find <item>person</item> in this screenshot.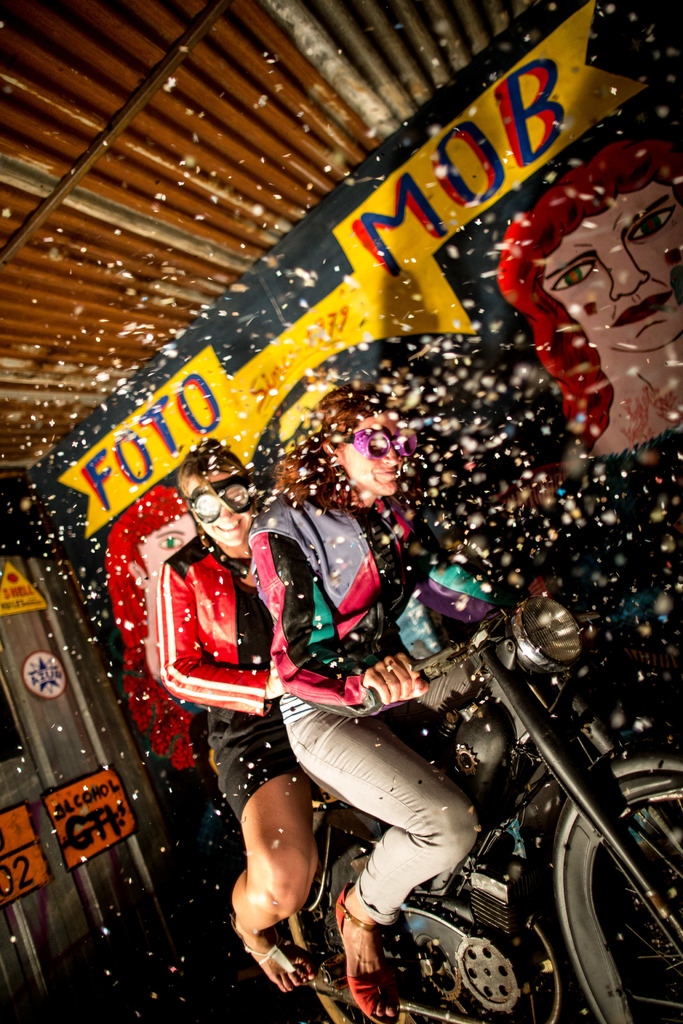
The bounding box for <item>person</item> is bbox=(498, 139, 682, 462).
